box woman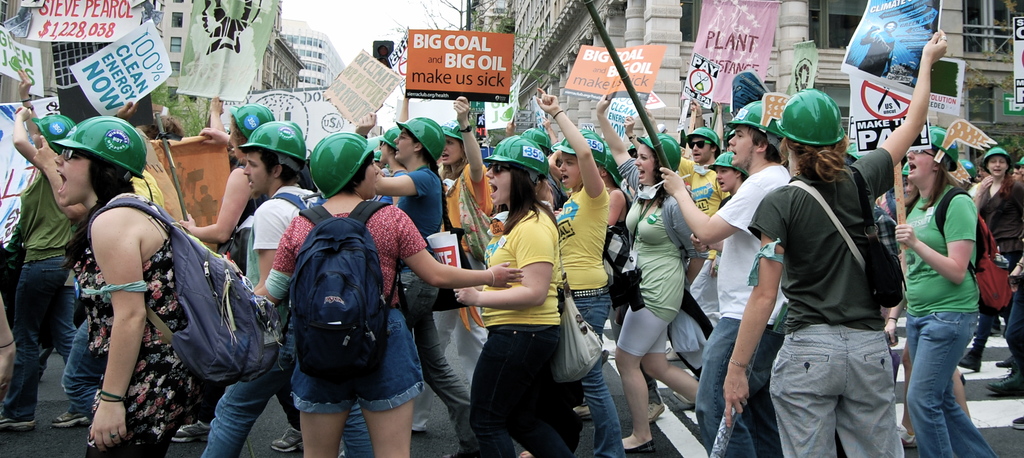
(725,22,945,457)
